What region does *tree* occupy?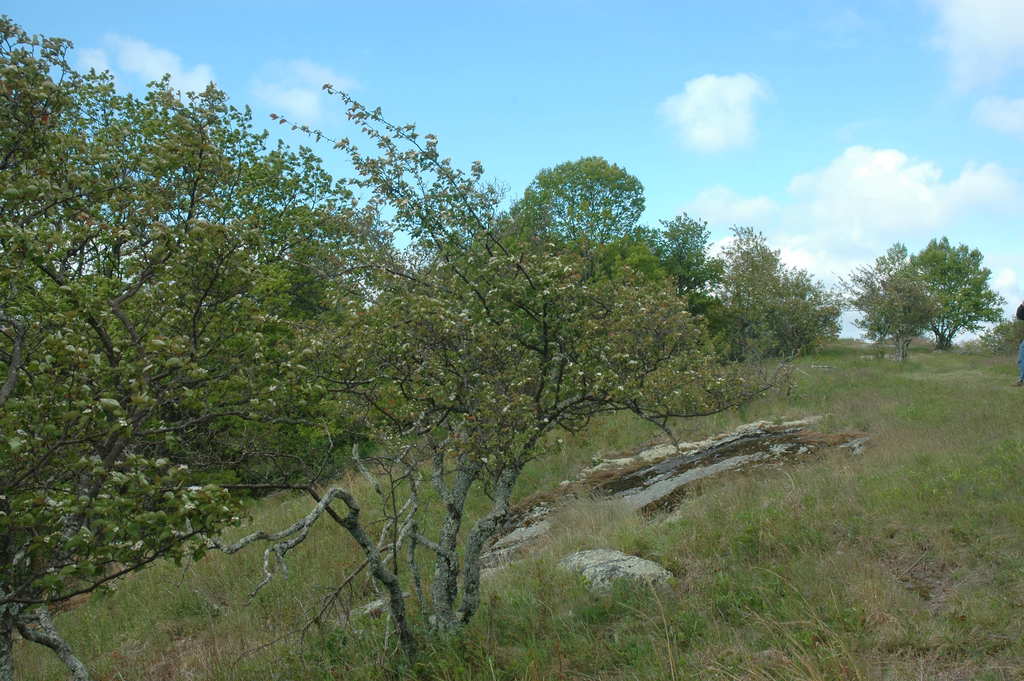
849 254 950 361.
